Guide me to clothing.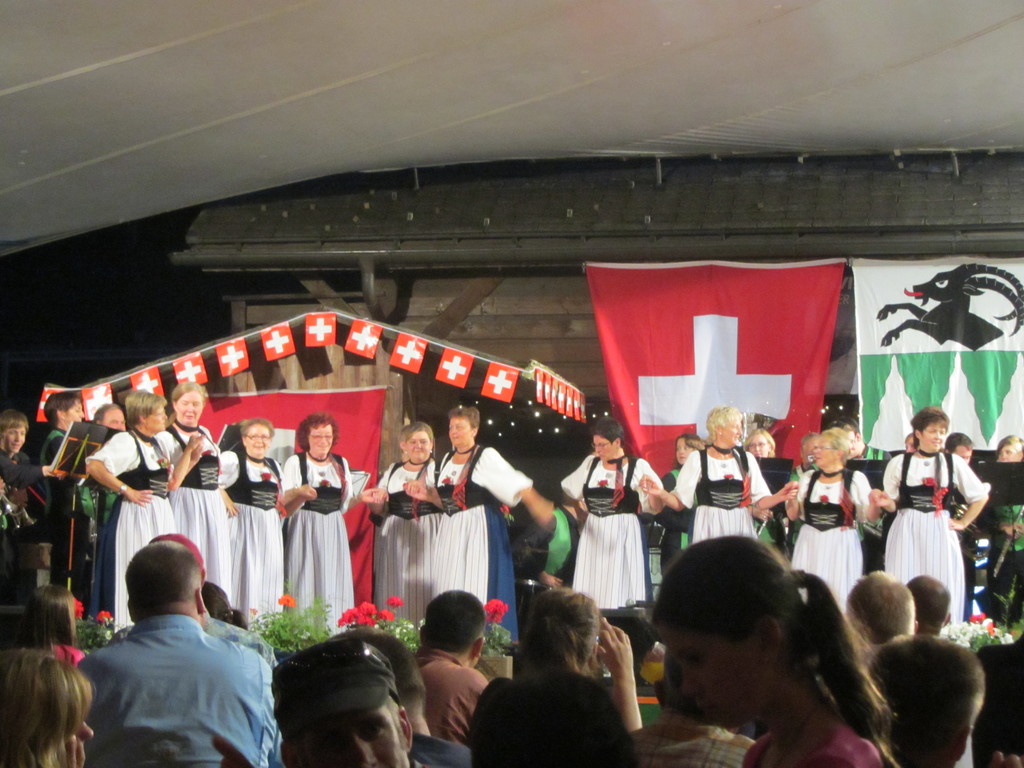
Guidance: left=223, top=450, right=284, bottom=627.
